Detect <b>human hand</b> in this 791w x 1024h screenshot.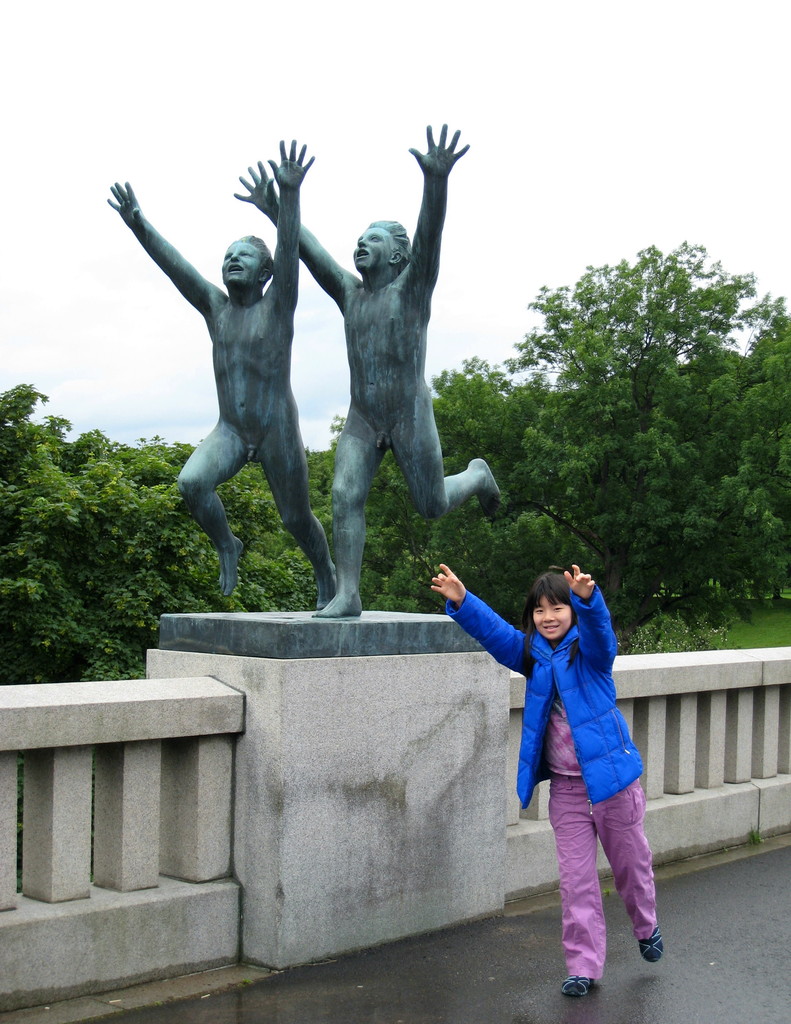
Detection: [419, 565, 511, 636].
